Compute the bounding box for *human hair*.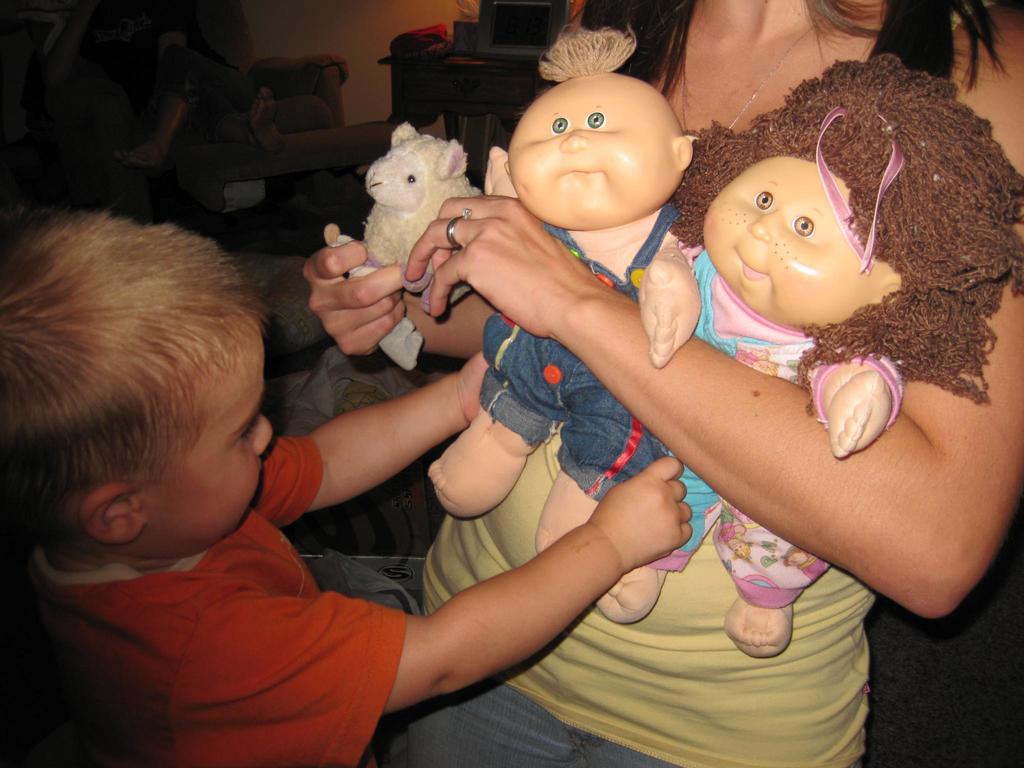
BBox(26, 192, 291, 596).
